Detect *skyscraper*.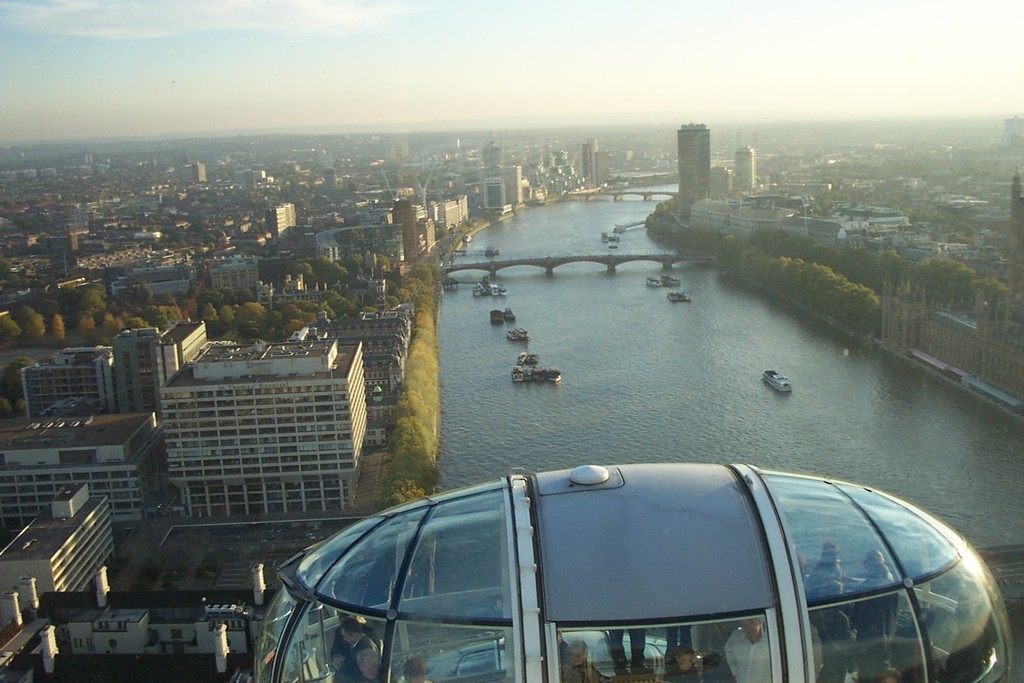
Detected at {"x1": 10, "y1": 347, "x2": 137, "y2": 434}.
